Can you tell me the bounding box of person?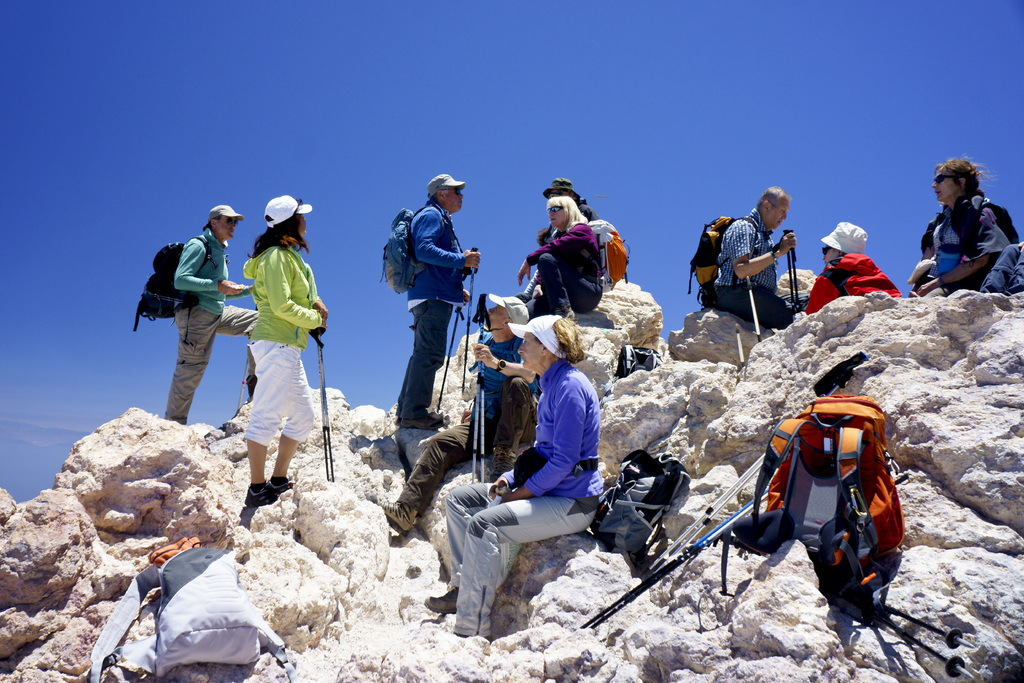
l=401, t=170, r=481, b=434.
